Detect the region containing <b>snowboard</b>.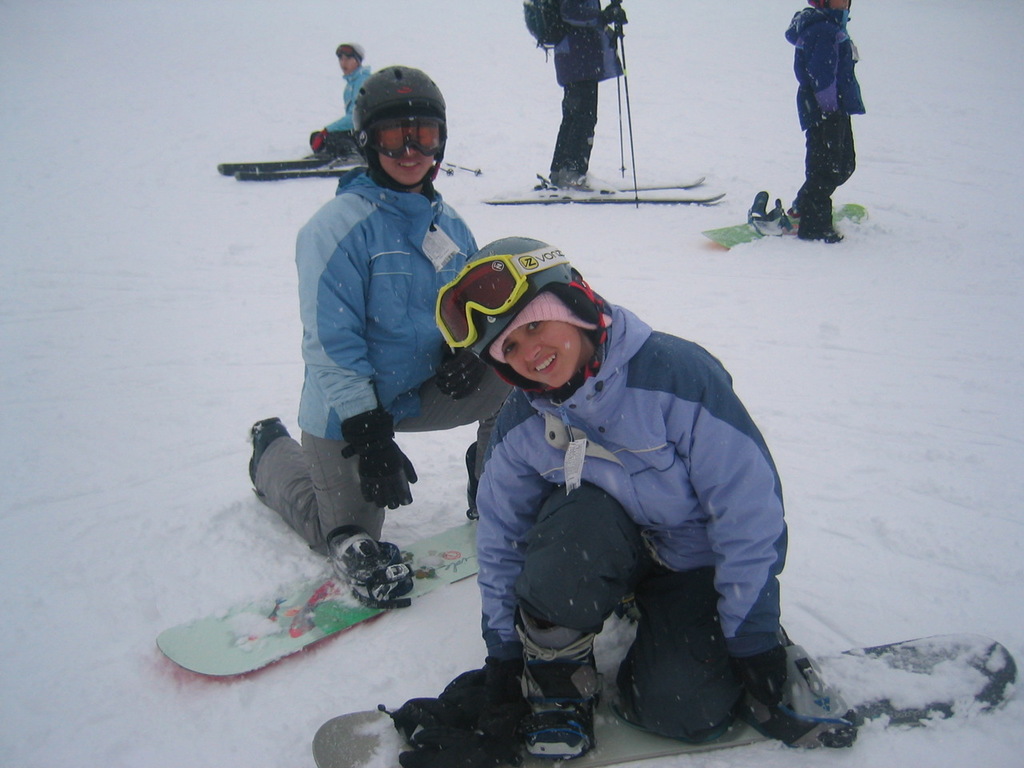
x1=155 y1=514 x2=482 y2=673.
